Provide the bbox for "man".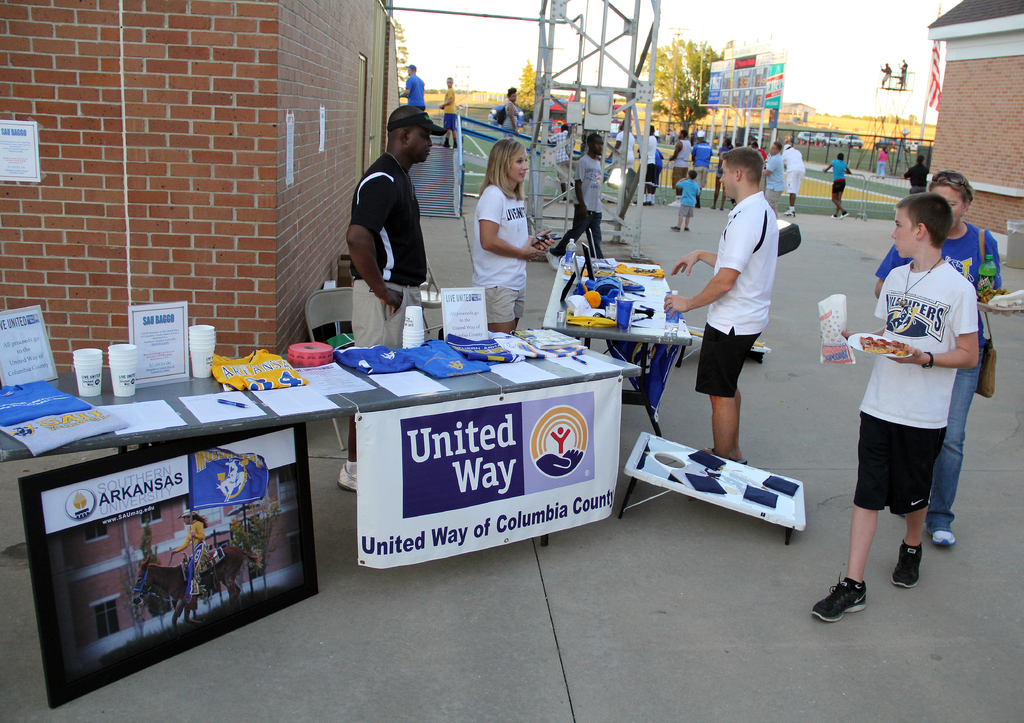
[611,115,638,176].
